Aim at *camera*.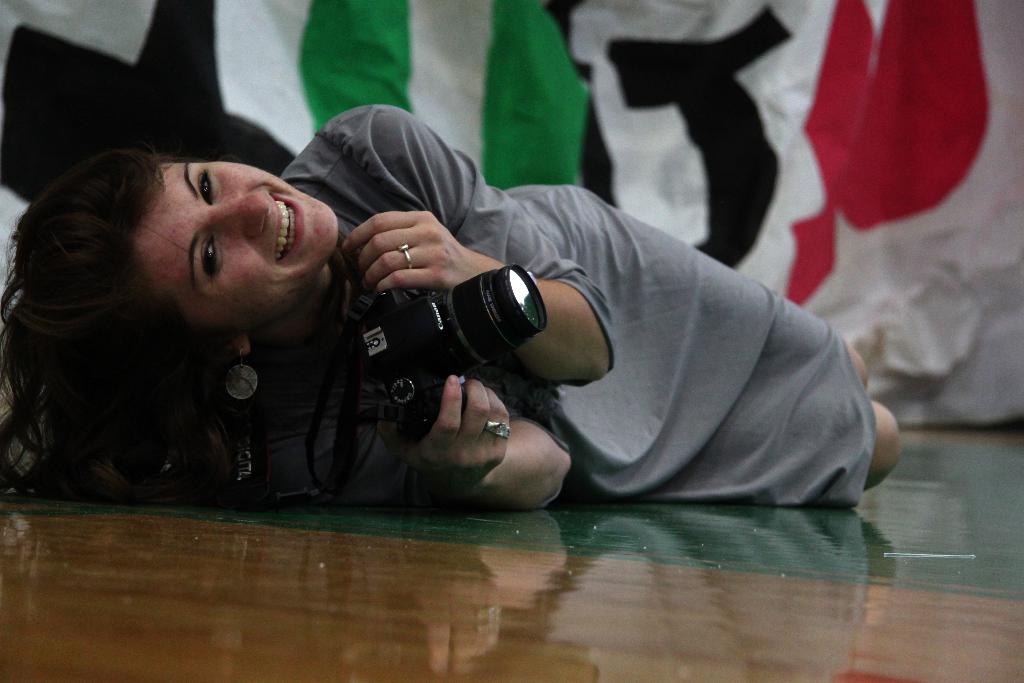
Aimed at 324:252:550:448.
